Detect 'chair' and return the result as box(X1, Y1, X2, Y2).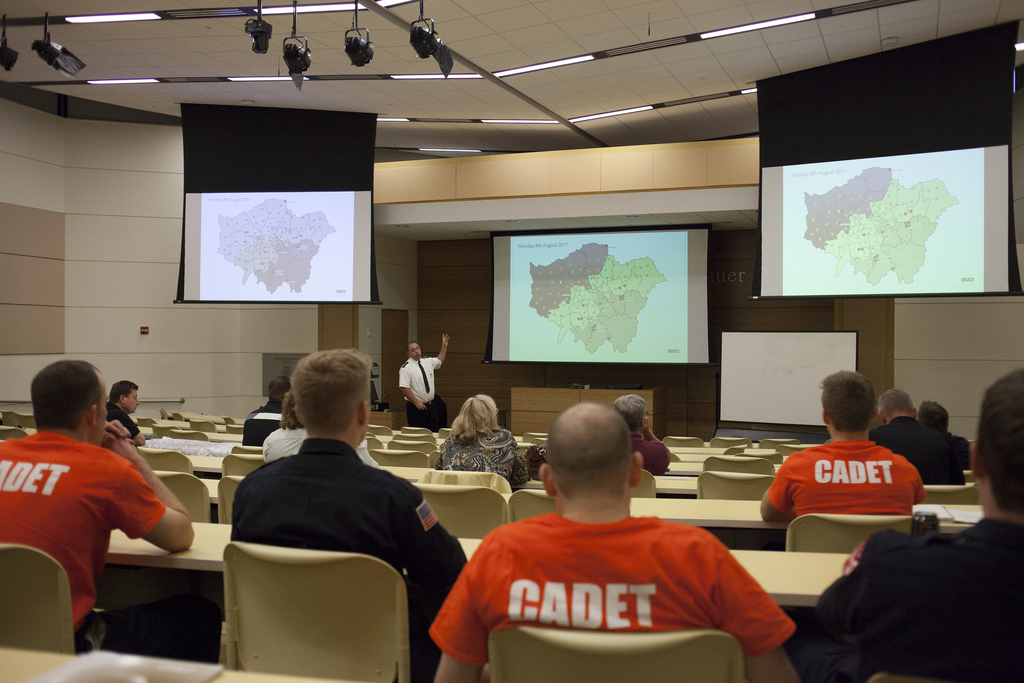
box(659, 435, 705, 449).
